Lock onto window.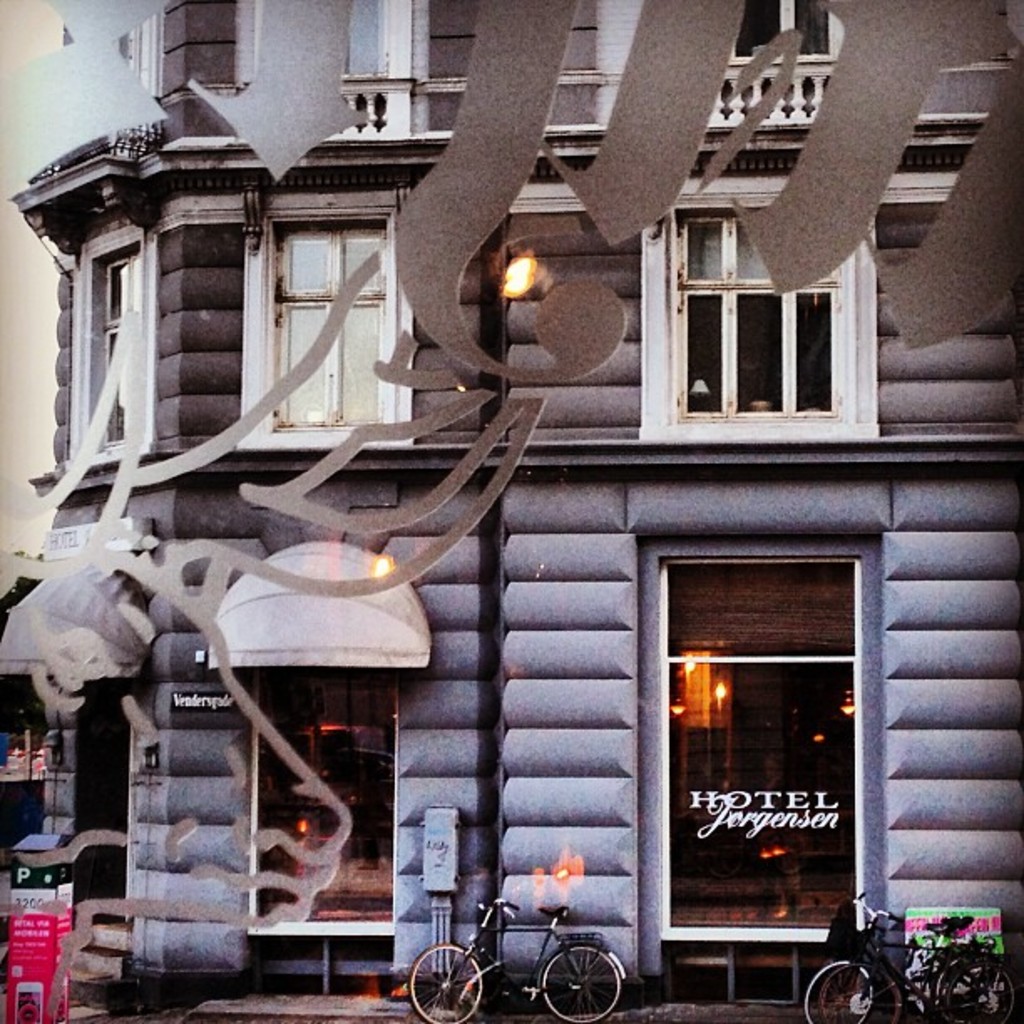
Locked: 658, 191, 875, 447.
